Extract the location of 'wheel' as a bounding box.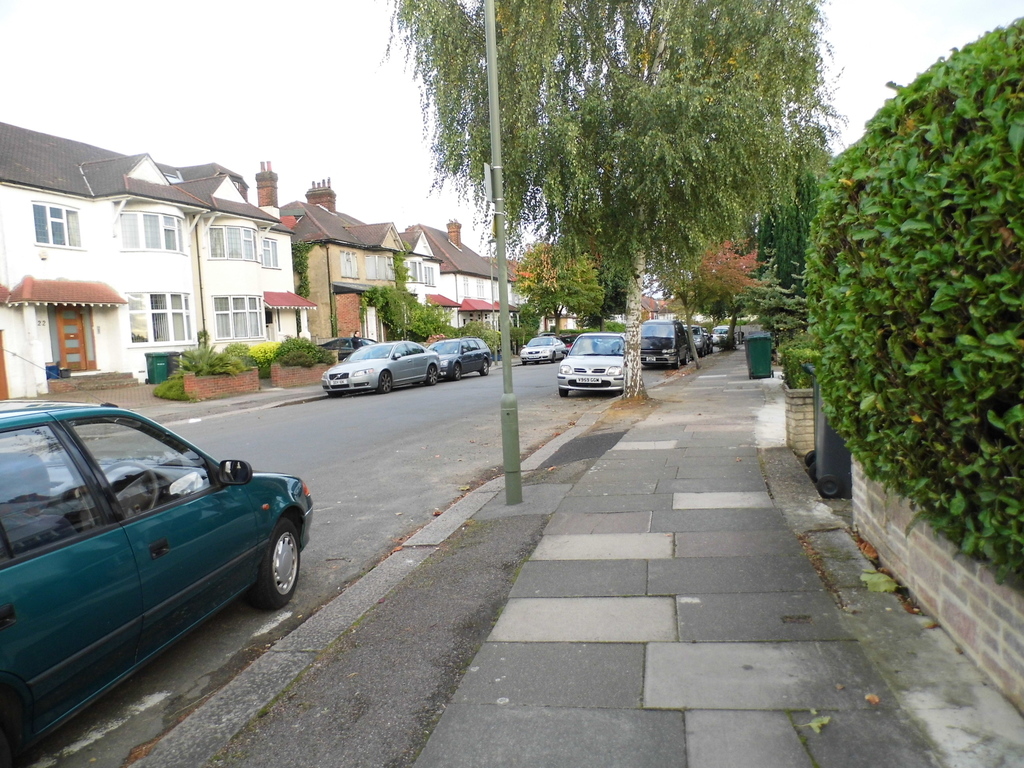
pyautogui.locateOnScreen(481, 357, 488, 376).
